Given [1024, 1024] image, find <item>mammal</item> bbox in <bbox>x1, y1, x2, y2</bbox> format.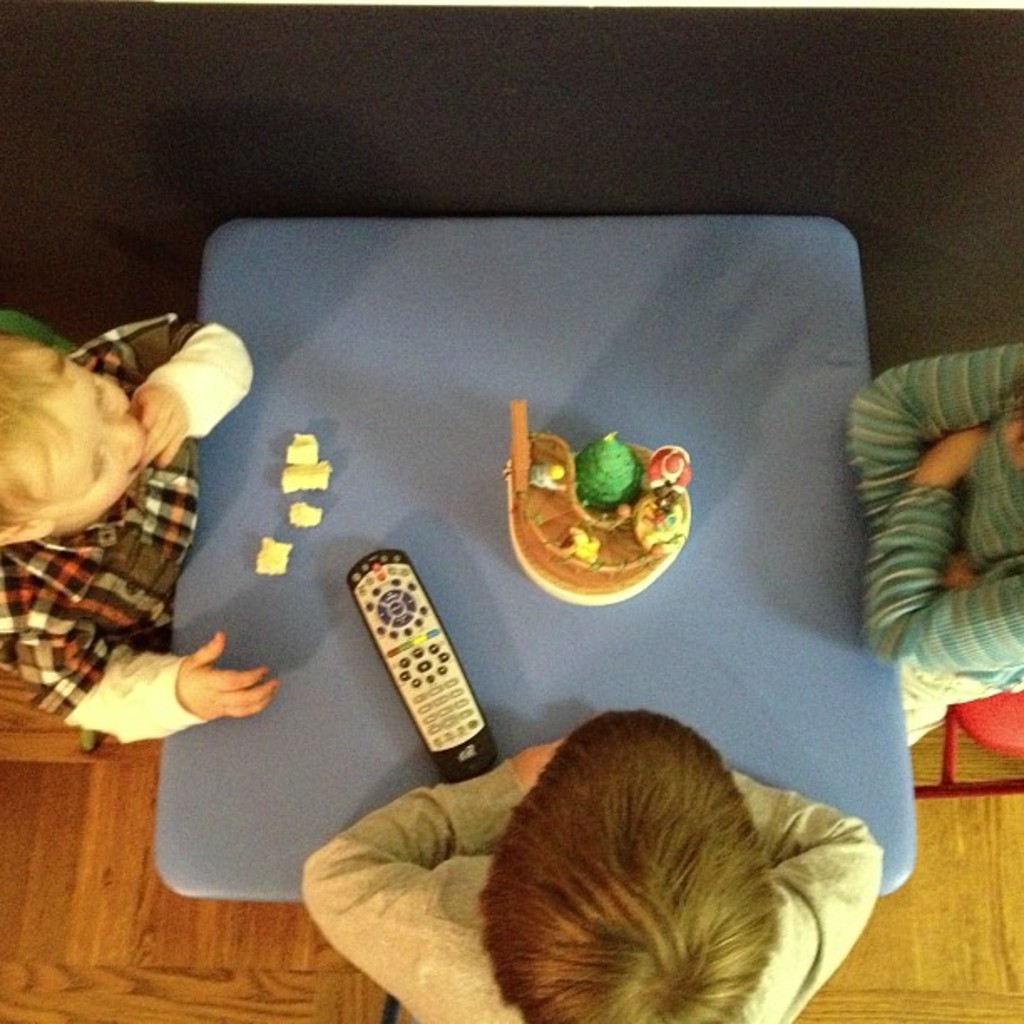
<bbox>338, 671, 900, 999</bbox>.
